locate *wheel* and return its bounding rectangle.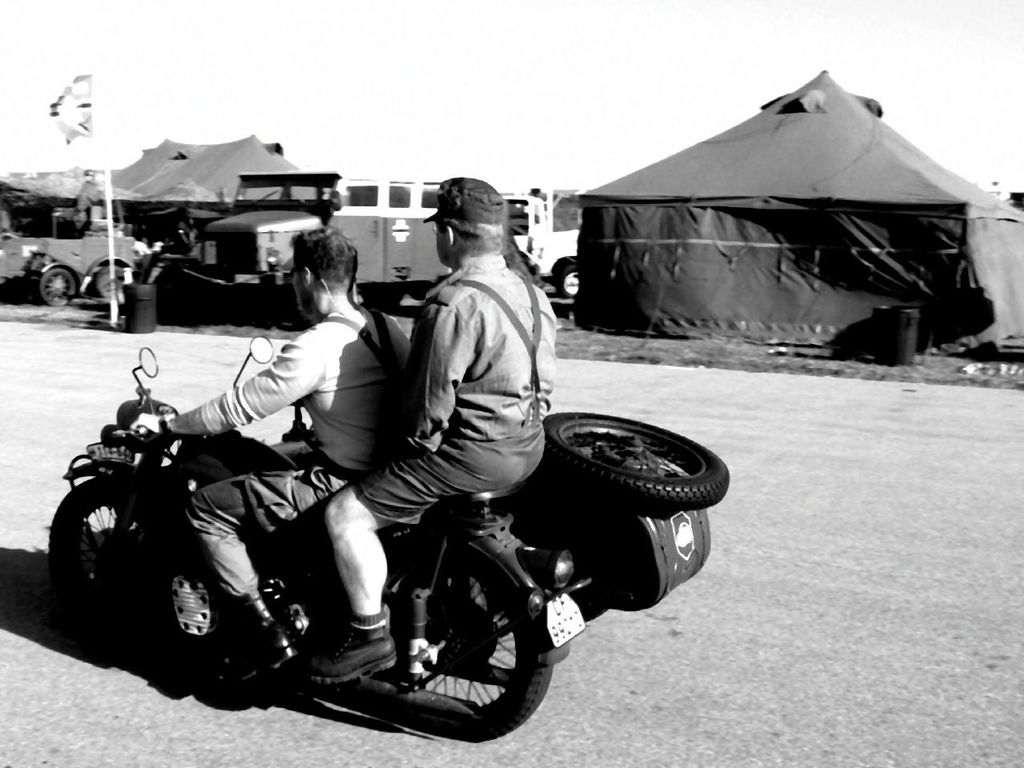
select_region(40, 272, 70, 306).
